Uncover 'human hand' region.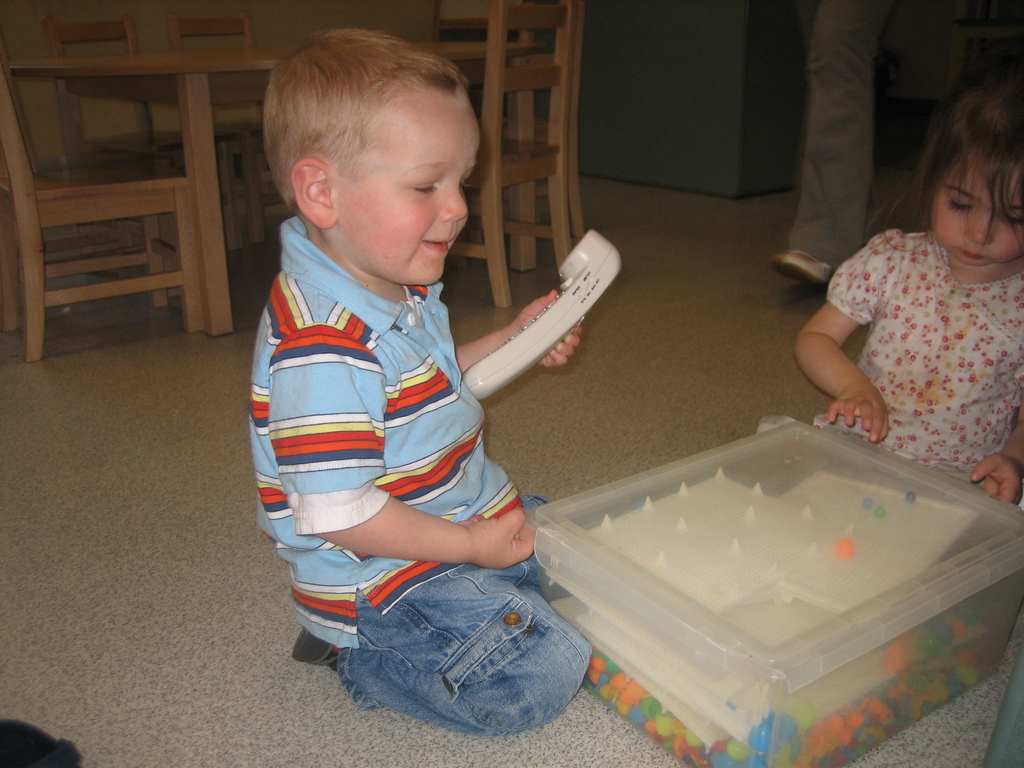
Uncovered: {"x1": 508, "y1": 286, "x2": 586, "y2": 371}.
